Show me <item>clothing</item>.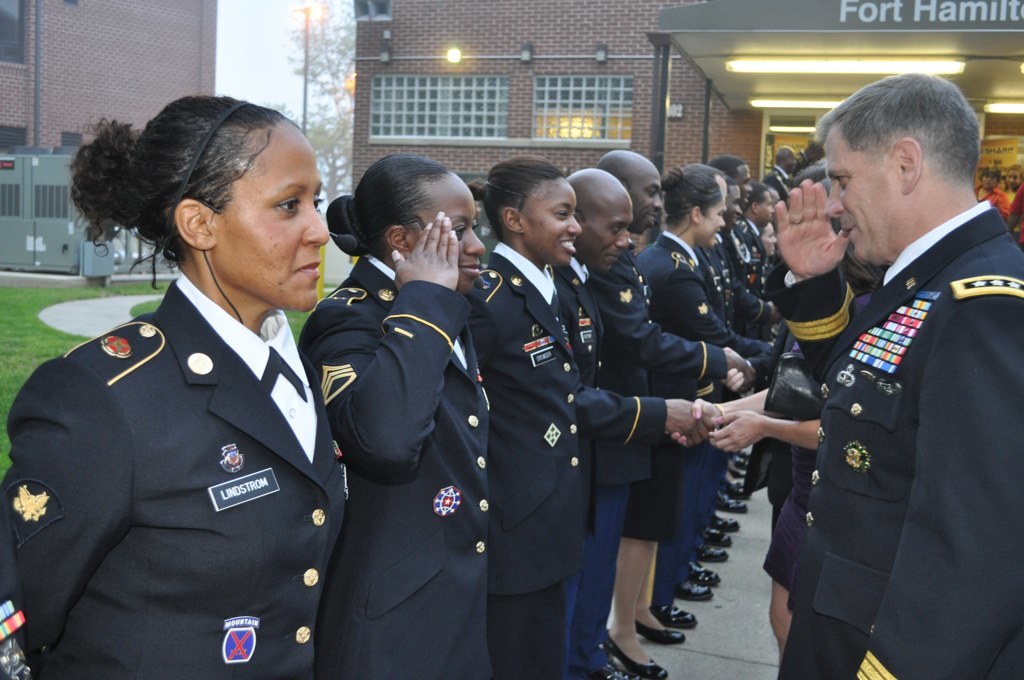
<item>clothing</item> is here: (0,268,354,669).
